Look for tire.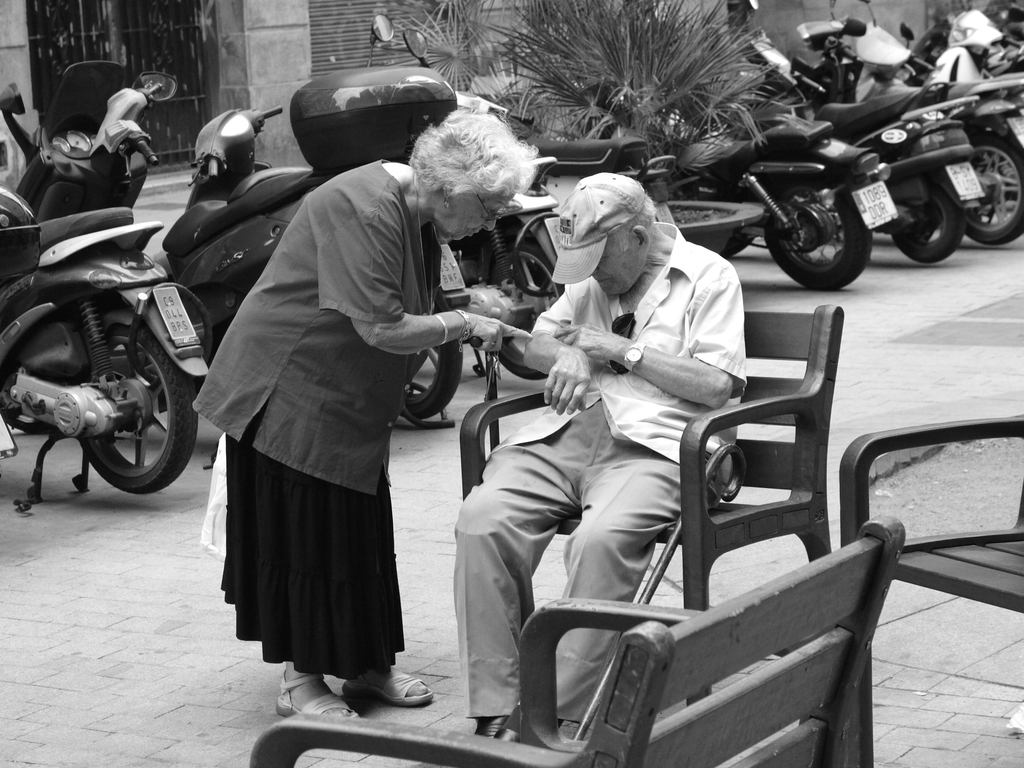
Found: {"x1": 780, "y1": 167, "x2": 872, "y2": 268}.
